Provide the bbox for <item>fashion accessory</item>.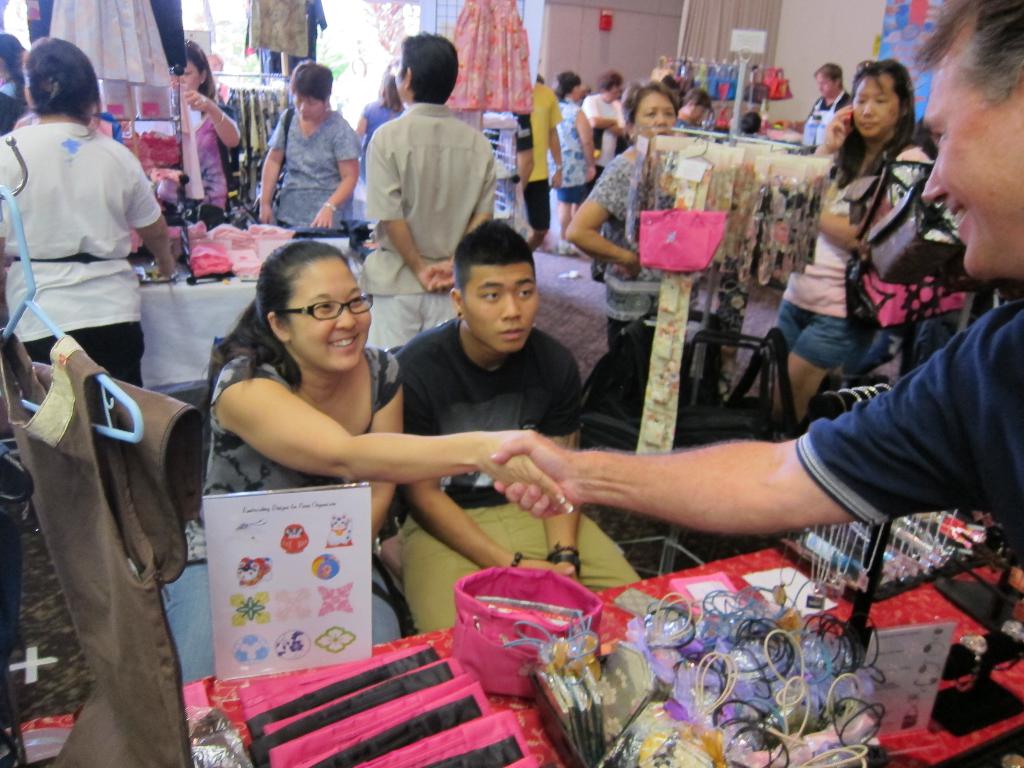
(x1=537, y1=648, x2=603, y2=763).
